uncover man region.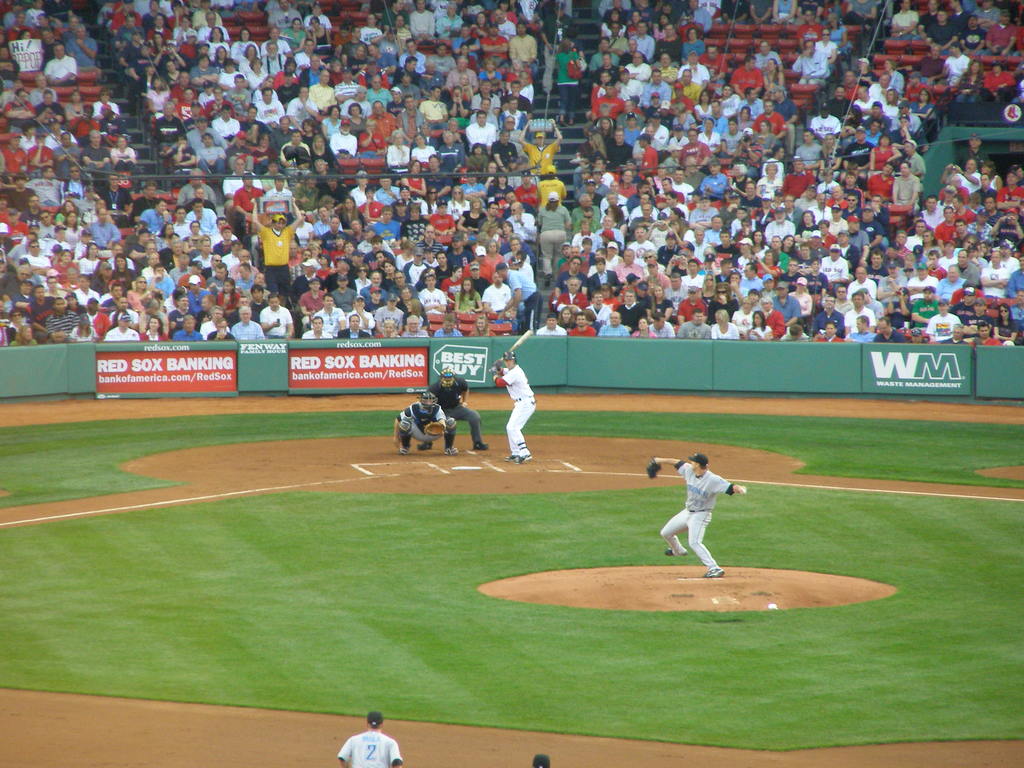
Uncovered: (938,319,970,344).
